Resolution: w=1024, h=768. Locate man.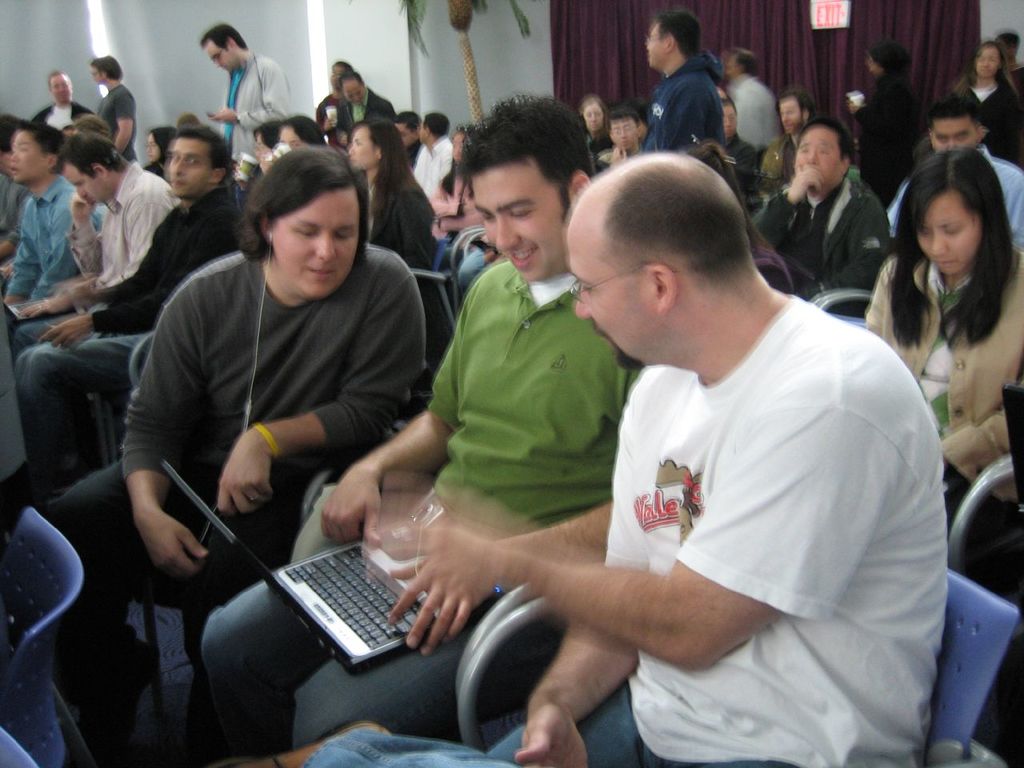
(left=203, top=95, right=641, bottom=767).
